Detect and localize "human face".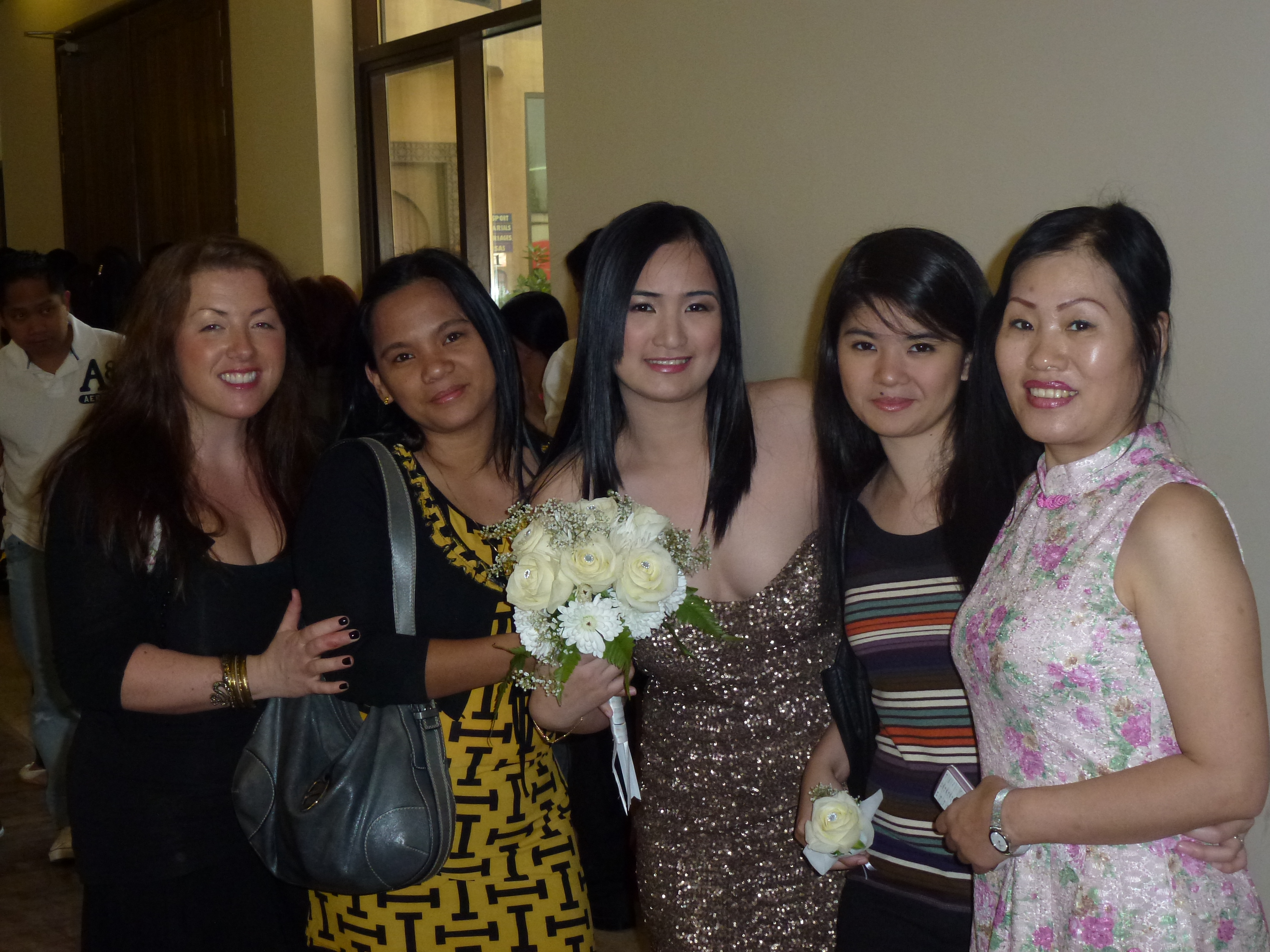
Localized at bbox=(50, 80, 84, 121).
